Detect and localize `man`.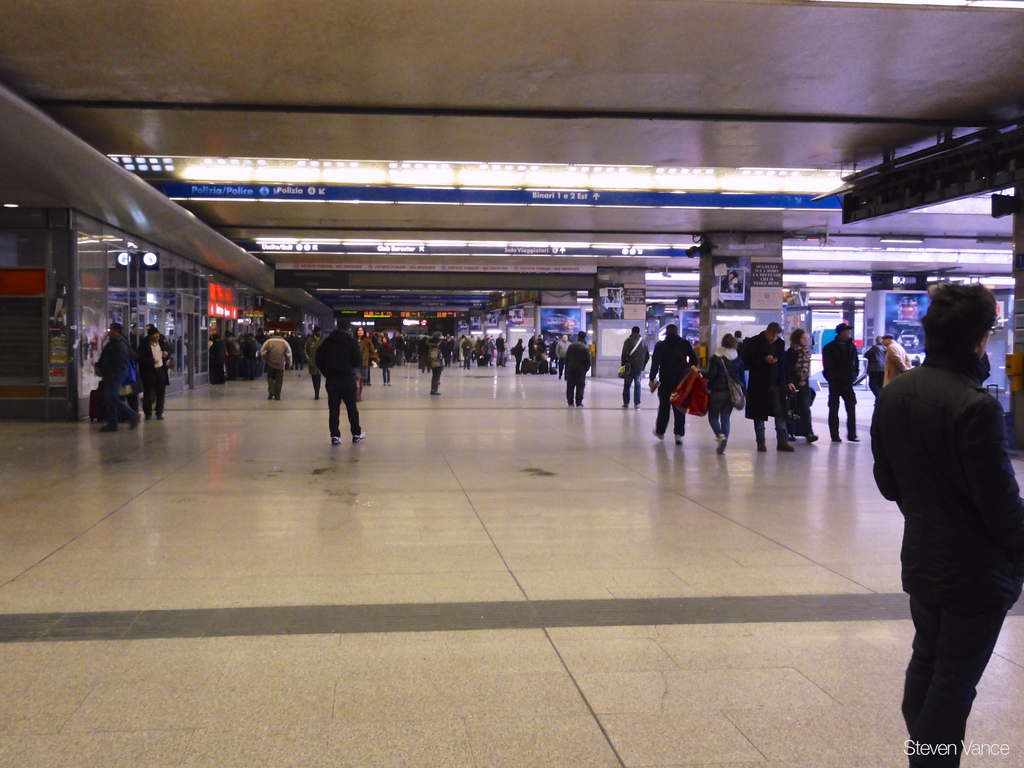
Localized at [621,325,648,410].
